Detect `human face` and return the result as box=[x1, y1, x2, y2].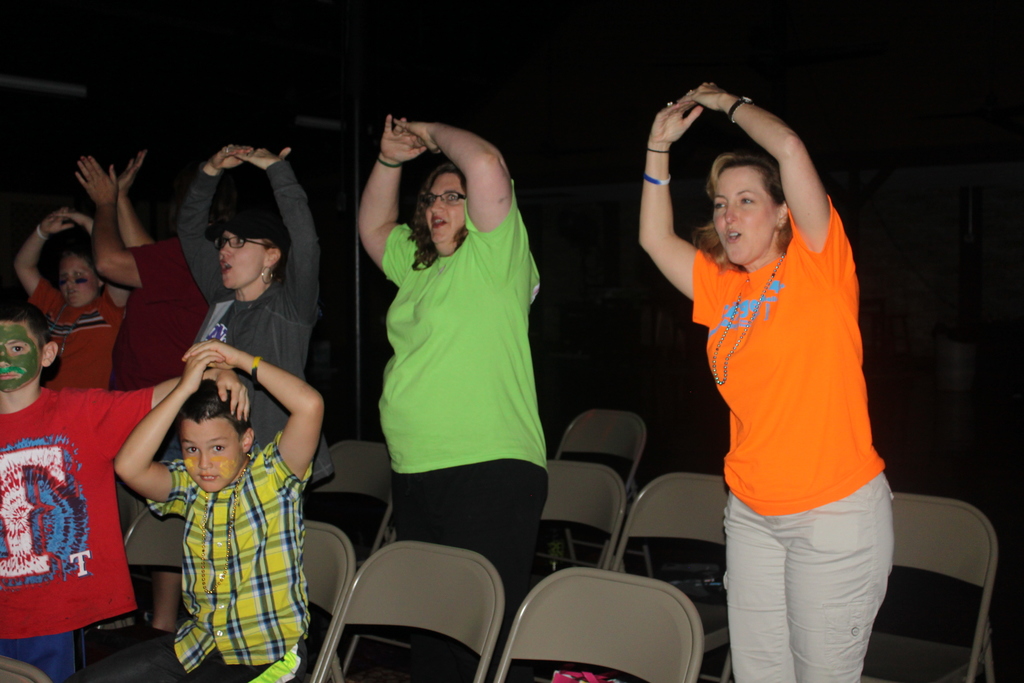
box=[218, 232, 268, 288].
